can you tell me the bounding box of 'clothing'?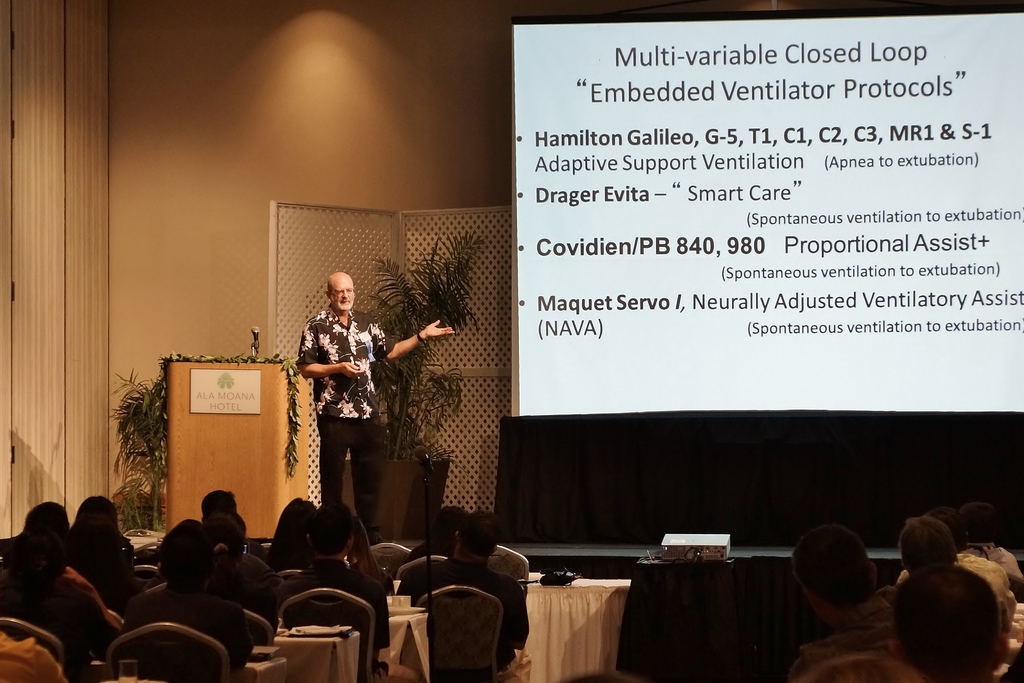
{"left": 968, "top": 548, "right": 1022, "bottom": 584}.
